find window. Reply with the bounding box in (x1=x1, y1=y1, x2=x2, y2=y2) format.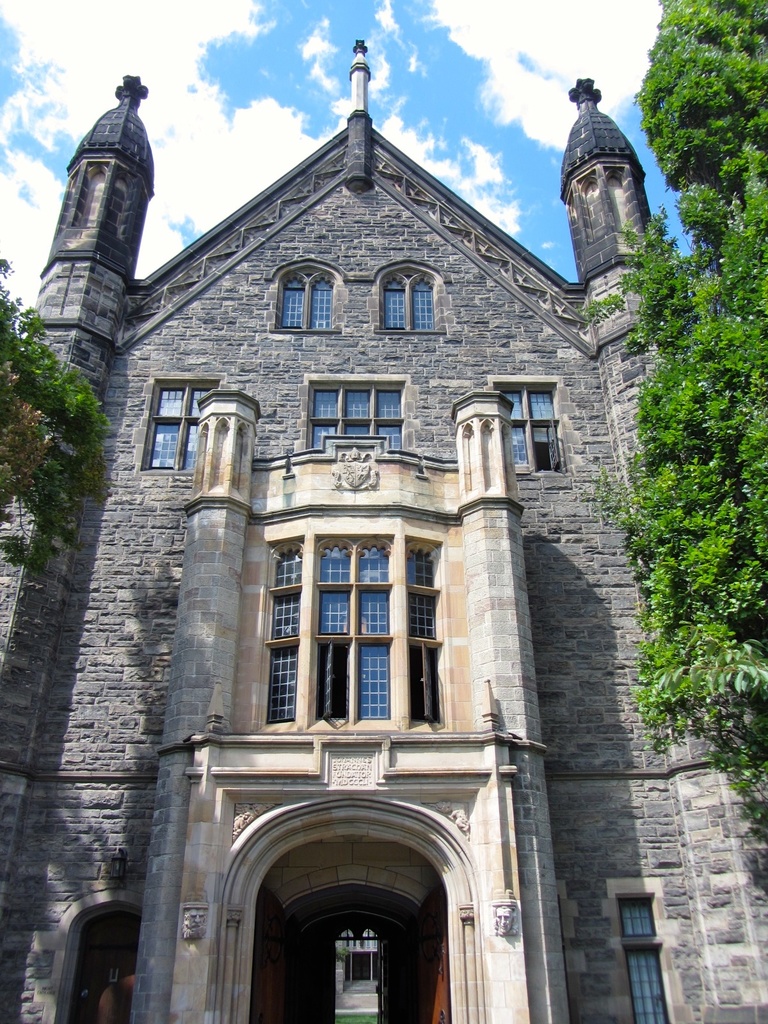
(x1=403, y1=536, x2=443, y2=734).
